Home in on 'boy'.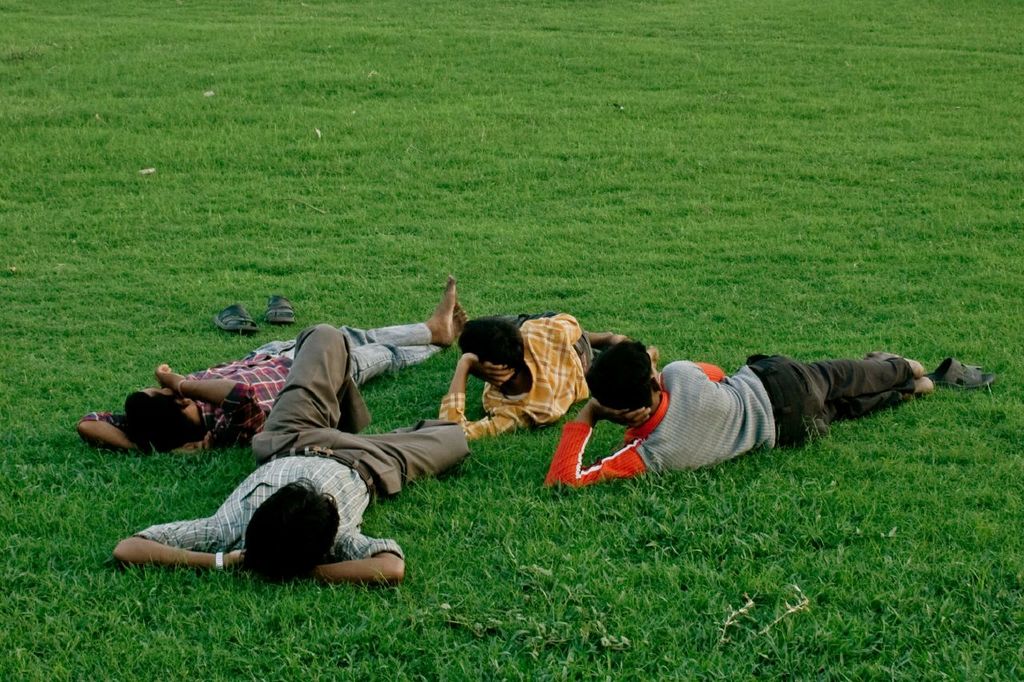
Homed in at <region>438, 312, 634, 438</region>.
